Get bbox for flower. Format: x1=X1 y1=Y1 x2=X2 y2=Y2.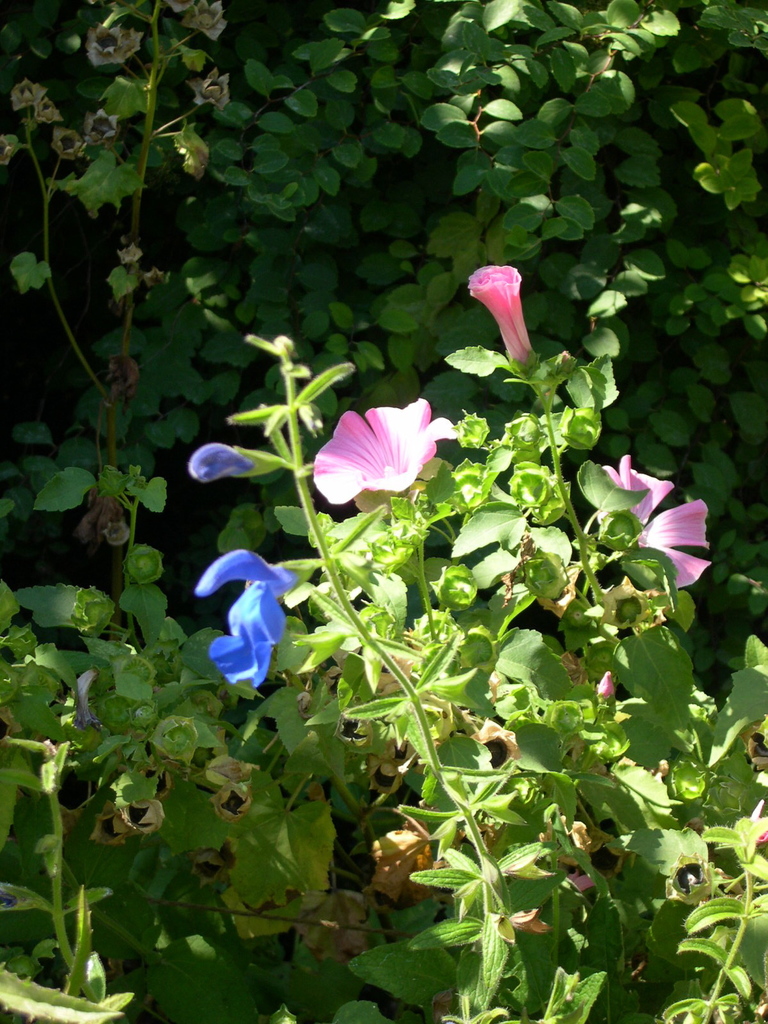
x1=602 y1=455 x2=717 y2=588.
